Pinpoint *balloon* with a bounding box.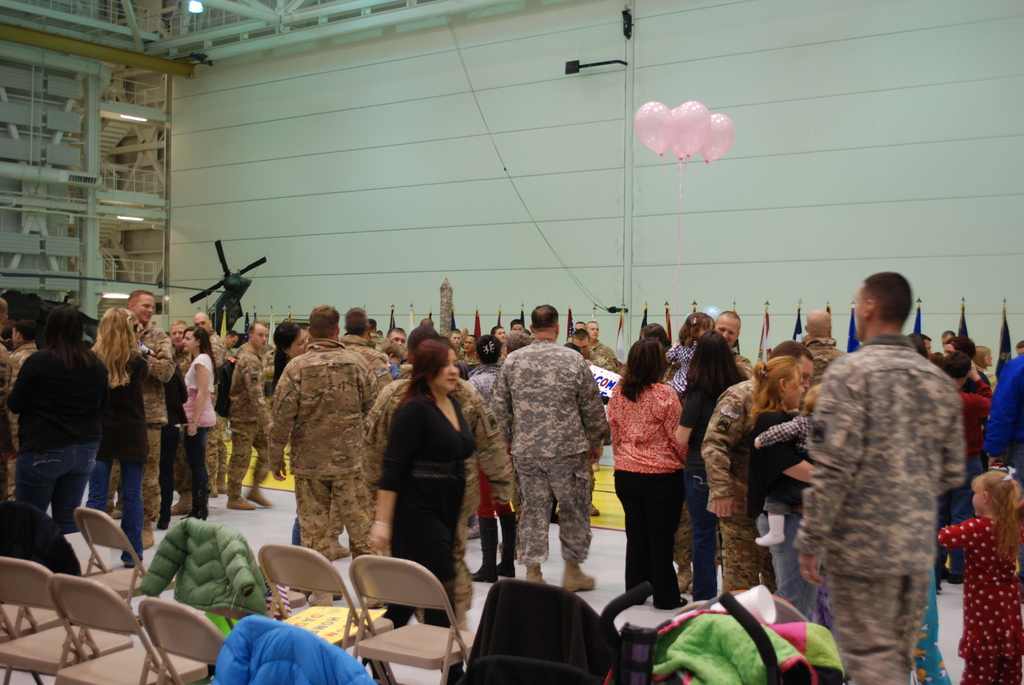
<bbox>699, 113, 736, 160</bbox>.
